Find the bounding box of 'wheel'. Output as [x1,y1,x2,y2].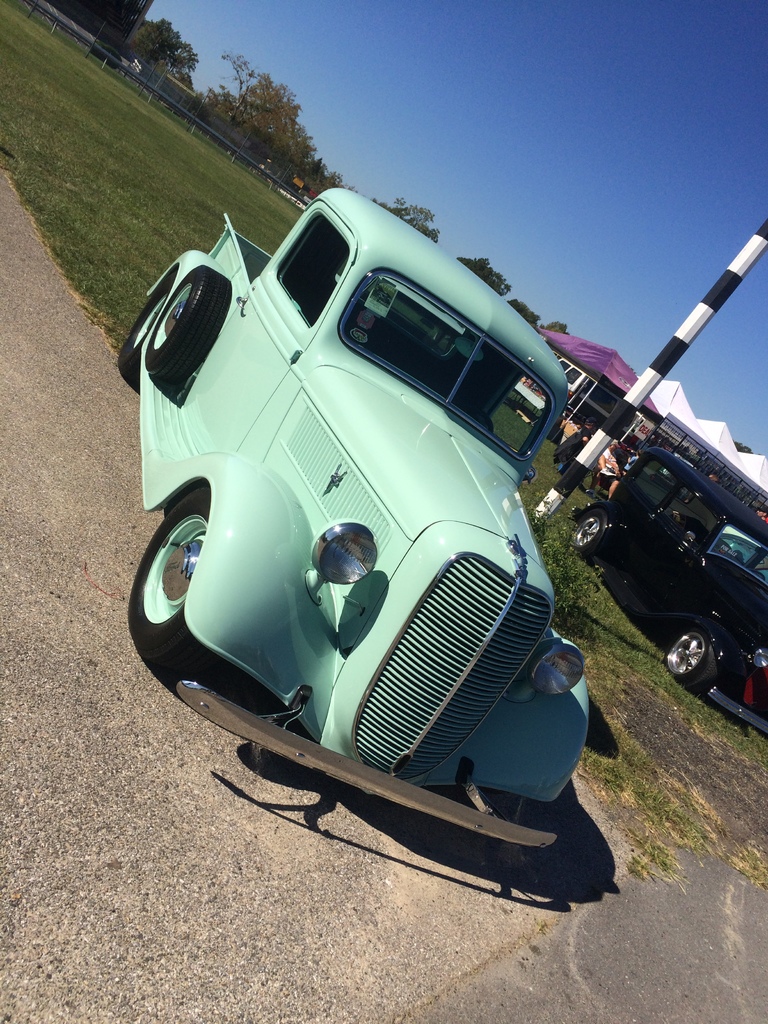
[116,279,184,384].
